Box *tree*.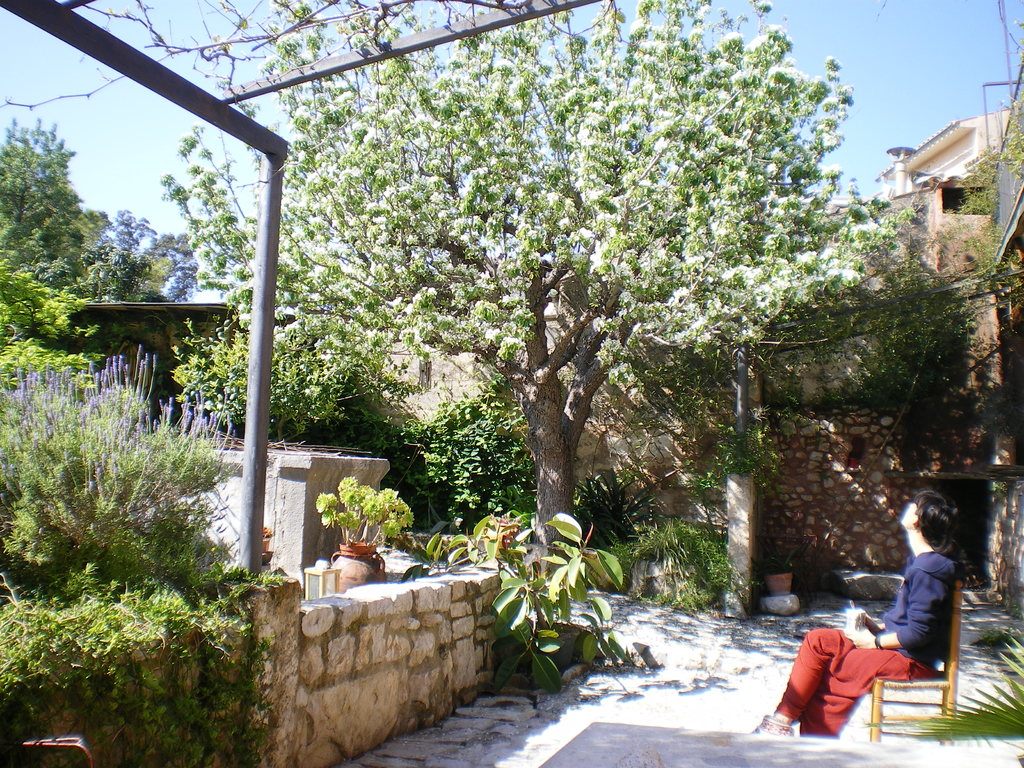
[330, 30, 831, 573].
